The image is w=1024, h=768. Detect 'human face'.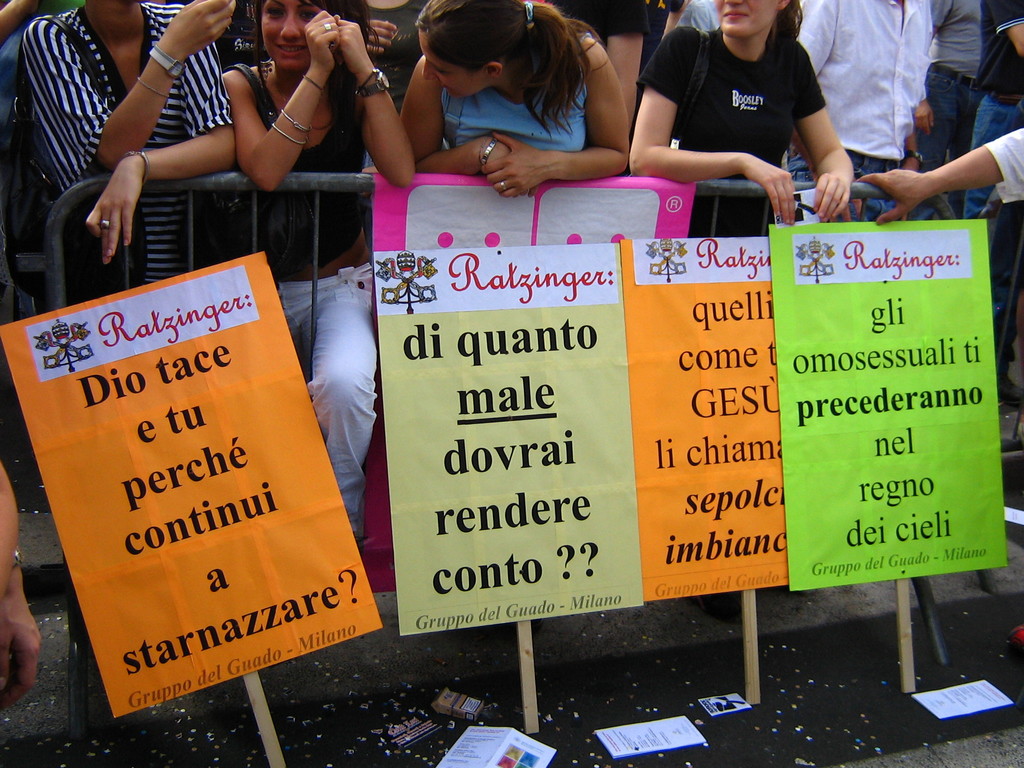
Detection: locate(261, 0, 326, 68).
